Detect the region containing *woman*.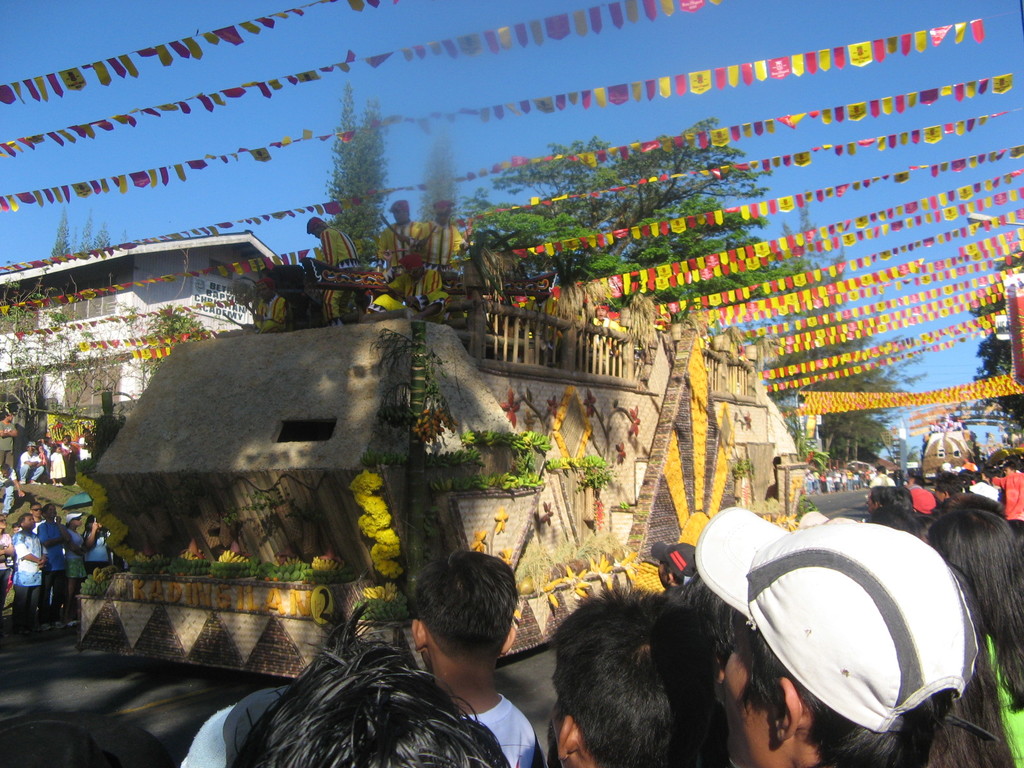
detection(65, 514, 92, 627).
